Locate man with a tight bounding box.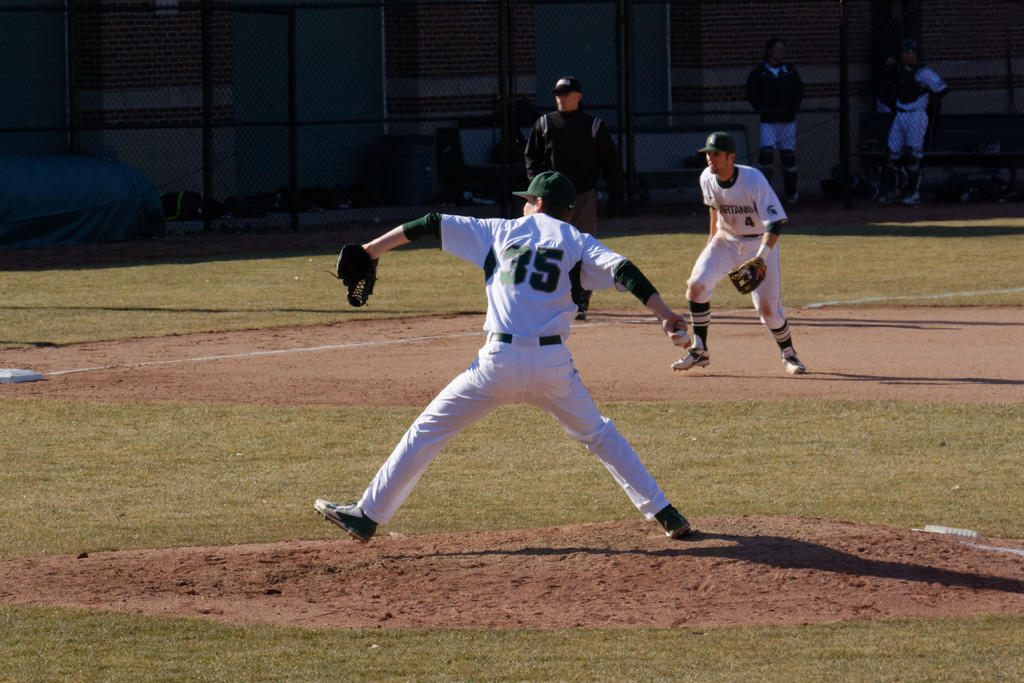
x1=877, y1=44, x2=959, y2=205.
